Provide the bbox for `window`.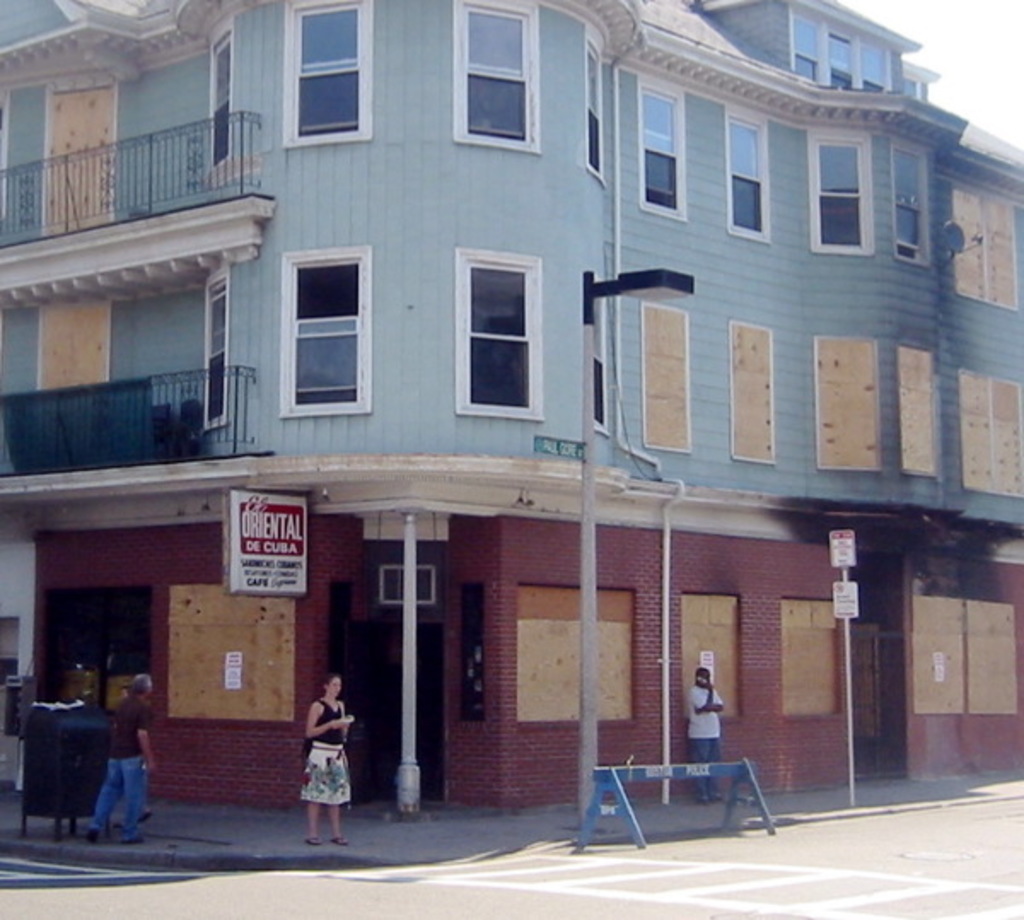
bbox=(899, 341, 949, 486).
